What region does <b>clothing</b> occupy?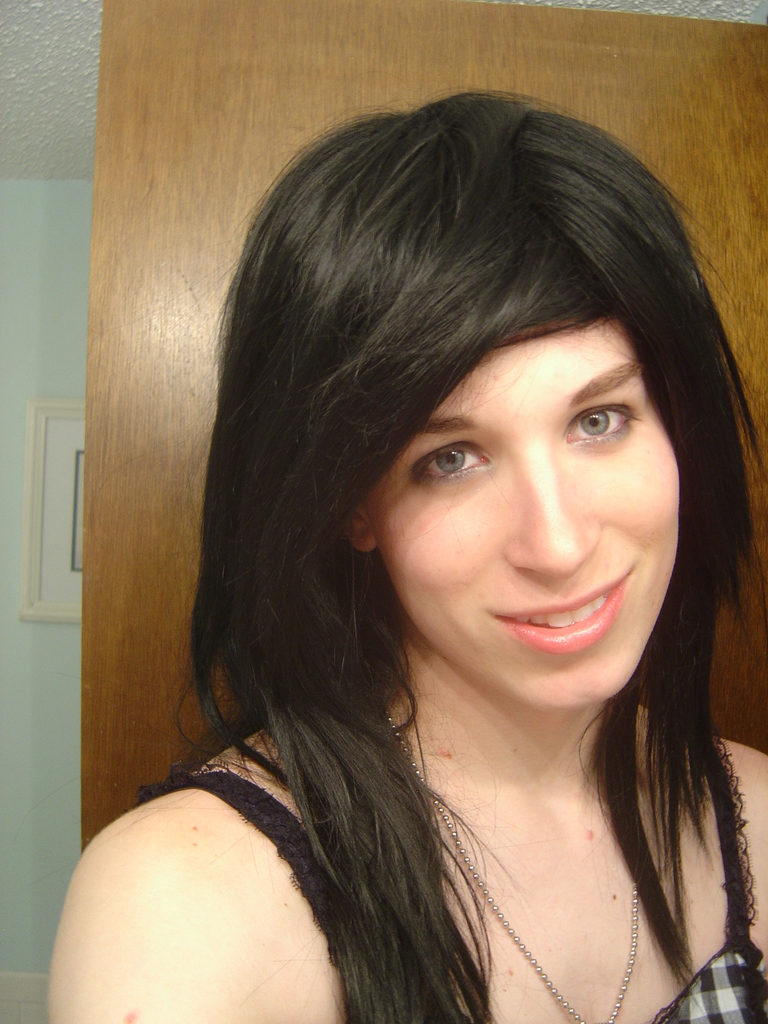
[left=127, top=698, right=767, bottom=1023].
